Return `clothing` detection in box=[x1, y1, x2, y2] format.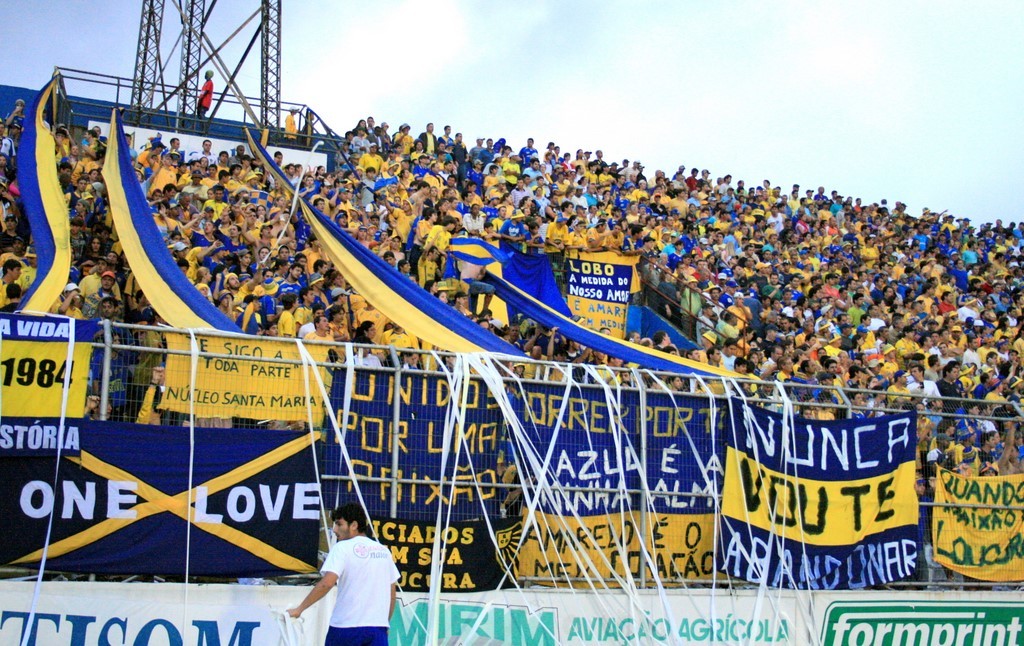
box=[195, 78, 211, 118].
